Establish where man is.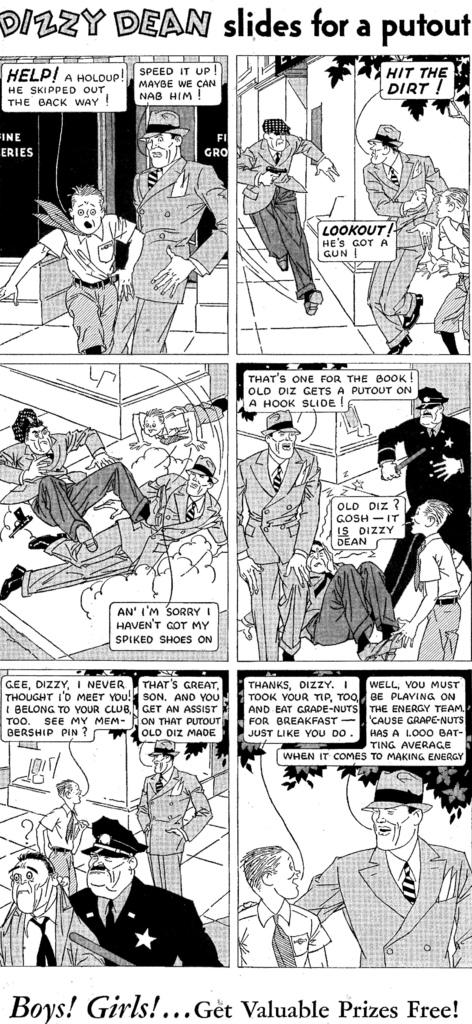
Established at <box>0,455,230,600</box>.
